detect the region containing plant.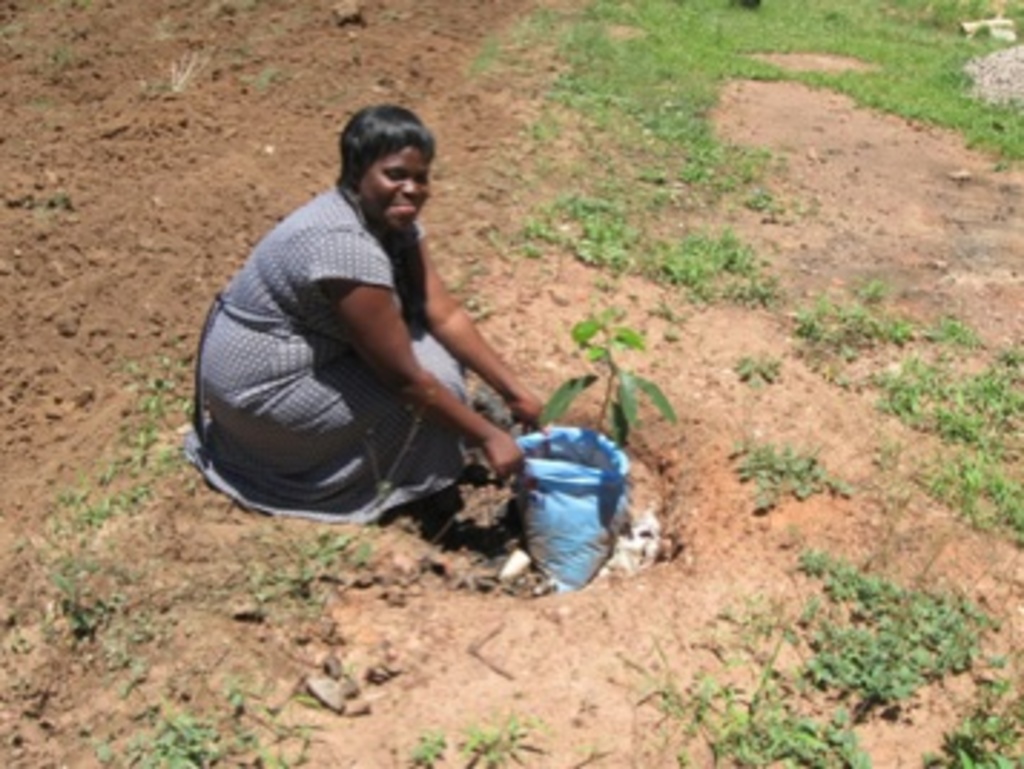
box=[407, 723, 450, 766].
